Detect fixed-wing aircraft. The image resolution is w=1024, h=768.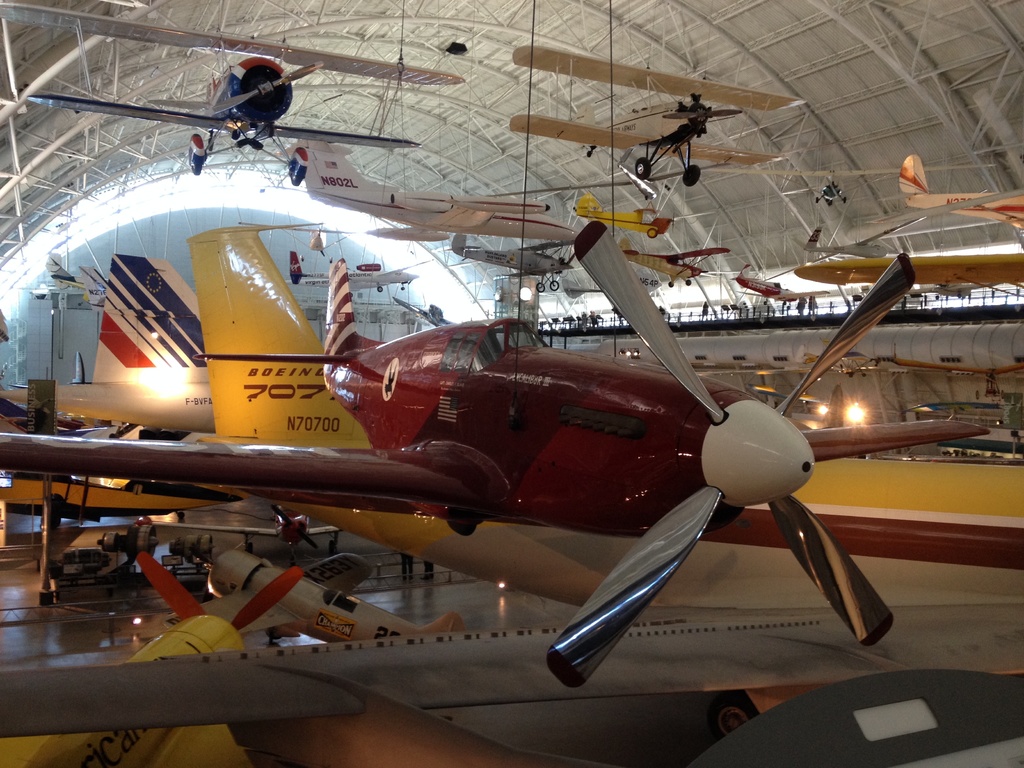
bbox=(616, 242, 733, 287).
